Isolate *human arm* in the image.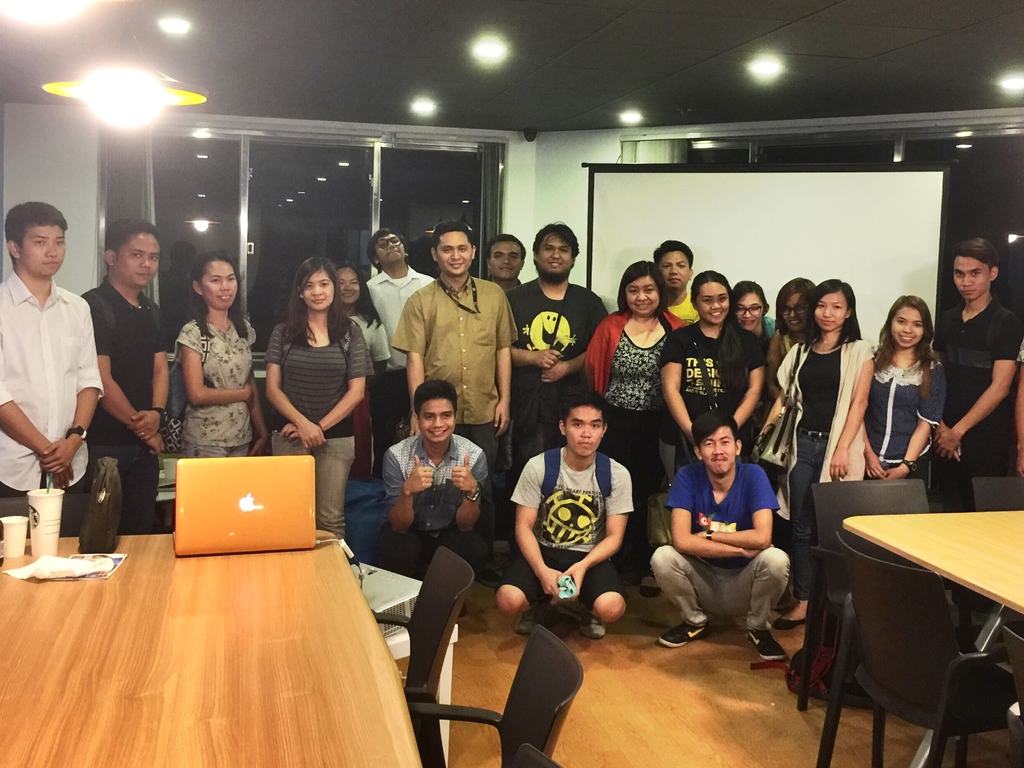
Isolated region: <box>95,291,169,456</box>.
